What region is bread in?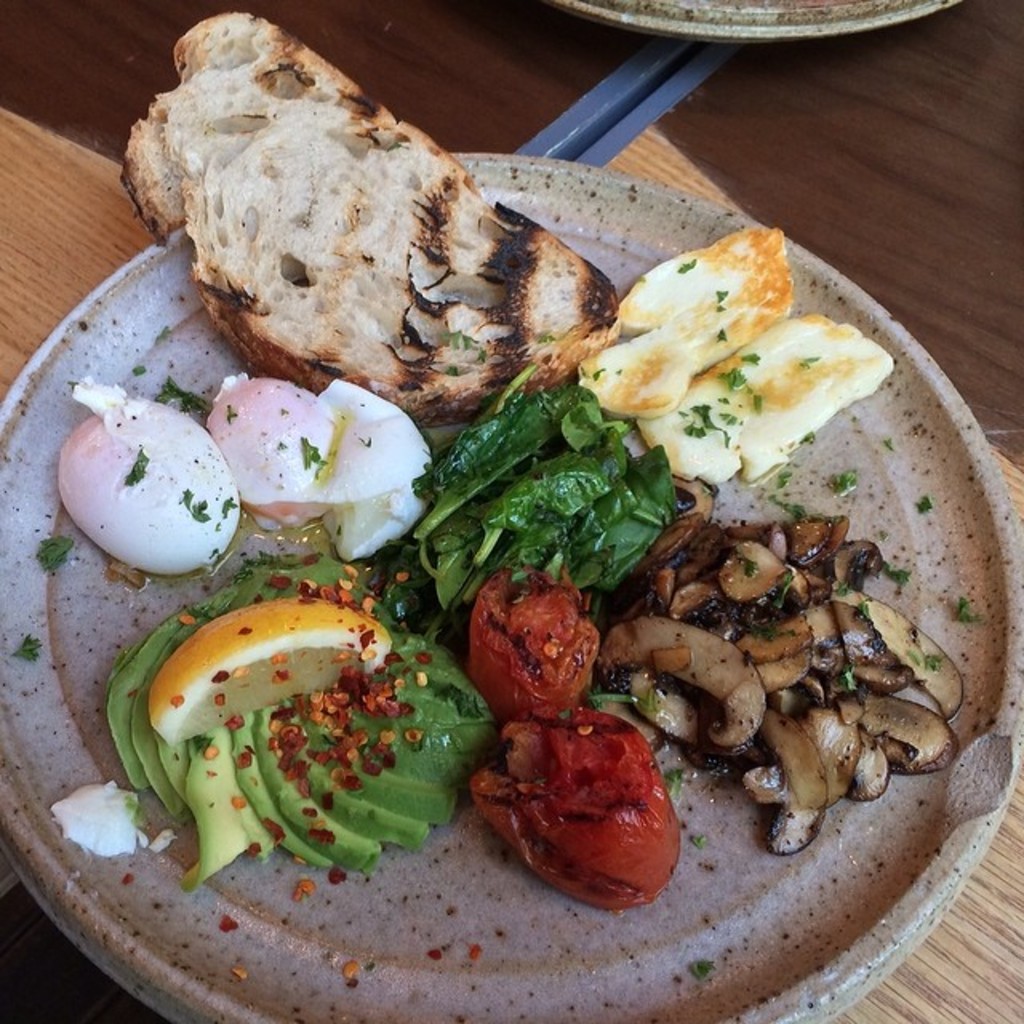
BBox(142, 34, 622, 424).
